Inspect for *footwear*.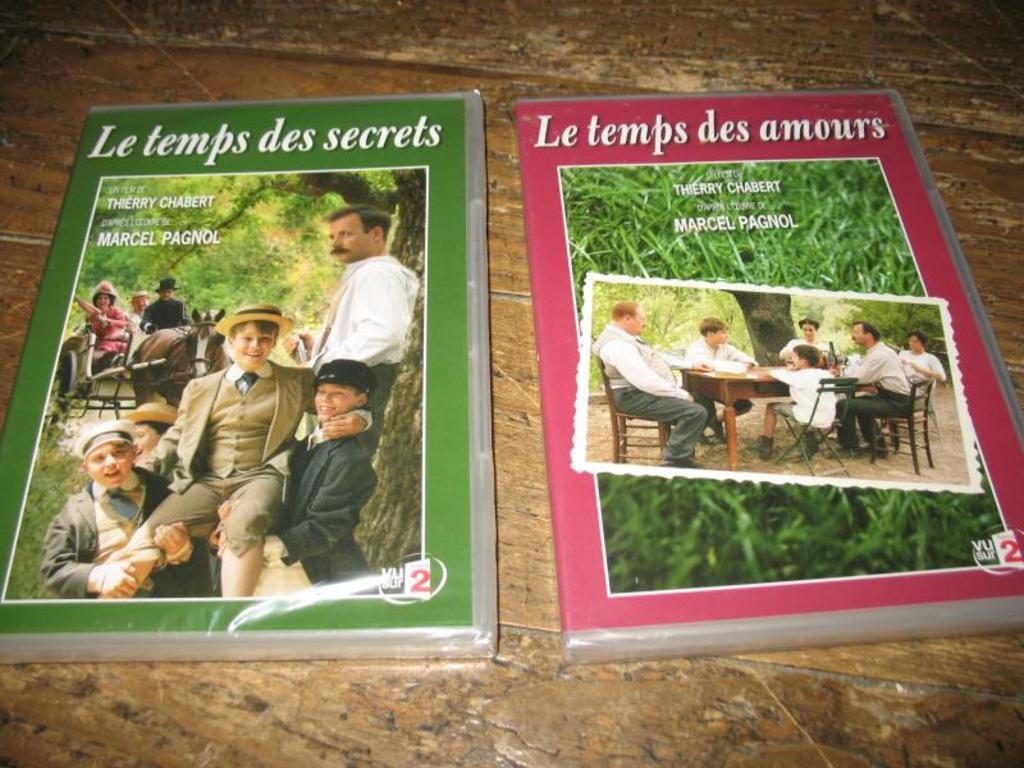
Inspection: 709/413/724/443.
